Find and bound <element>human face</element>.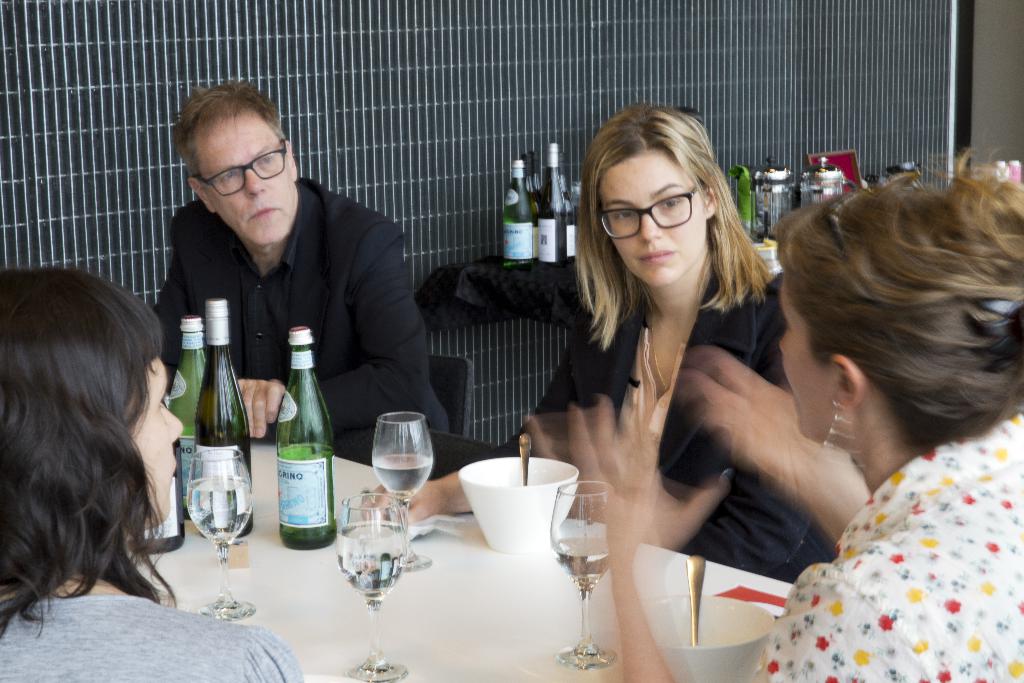
Bound: <region>774, 288, 832, 437</region>.
